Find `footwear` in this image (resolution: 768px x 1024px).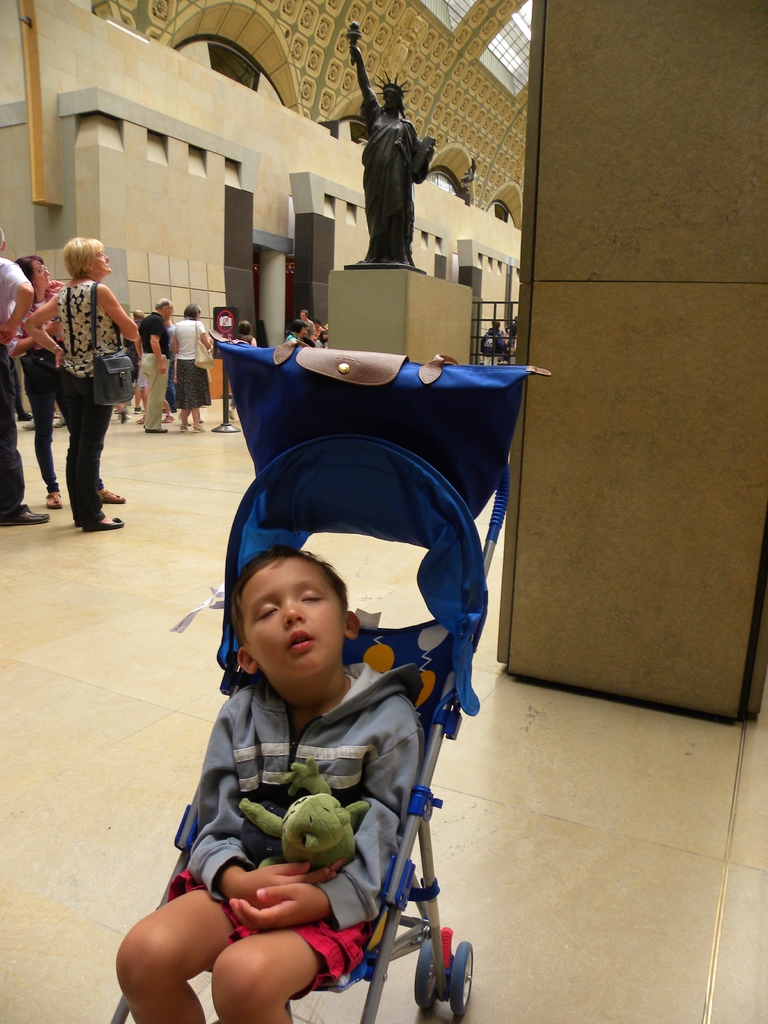
x1=0 y1=499 x2=48 y2=527.
